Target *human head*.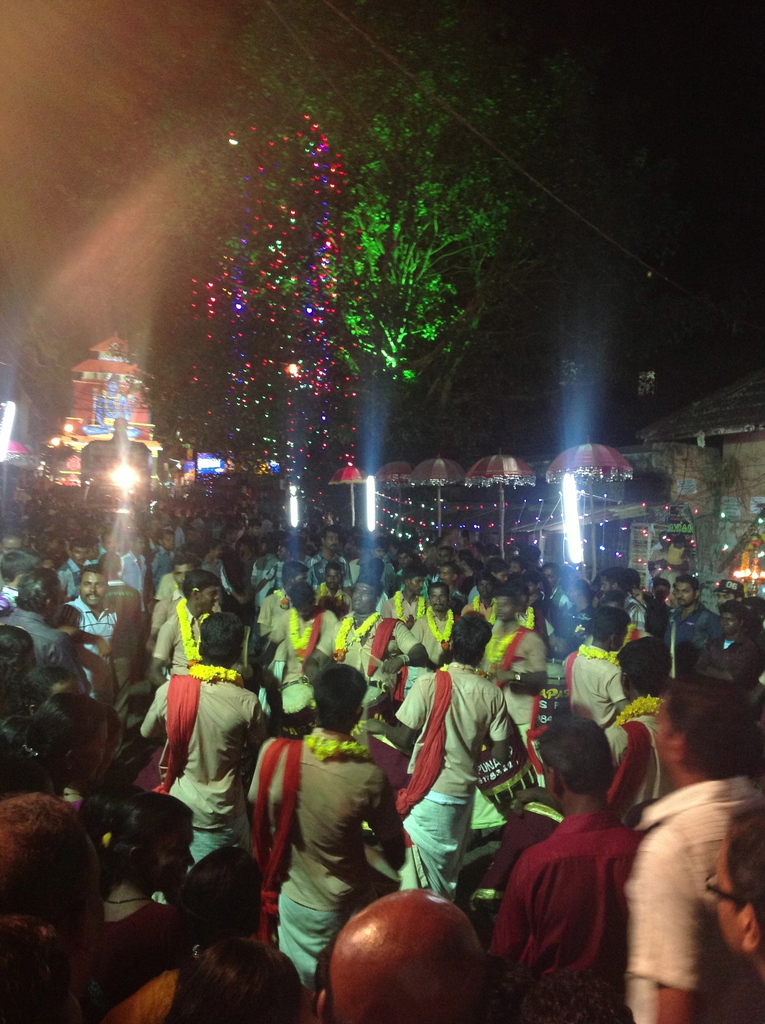
Target region: bbox(49, 606, 77, 636).
